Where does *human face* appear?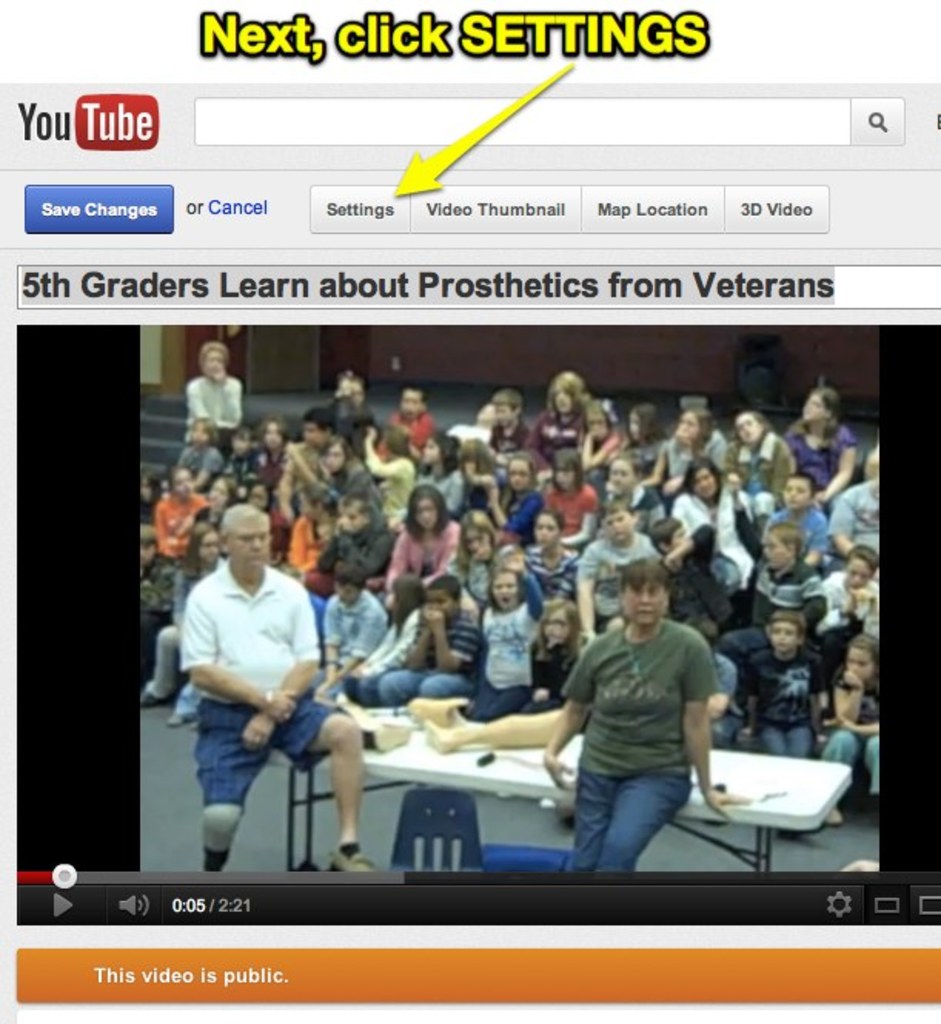
Appears at {"left": 417, "top": 497, "right": 439, "bottom": 530}.
